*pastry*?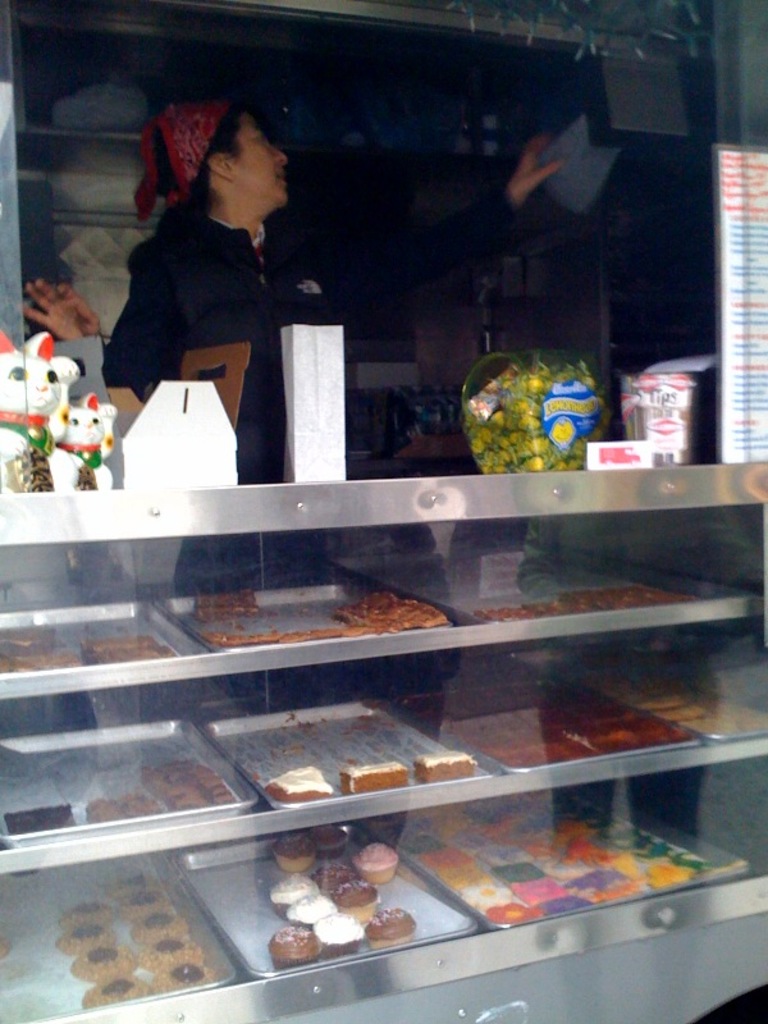
[339, 759, 407, 799]
